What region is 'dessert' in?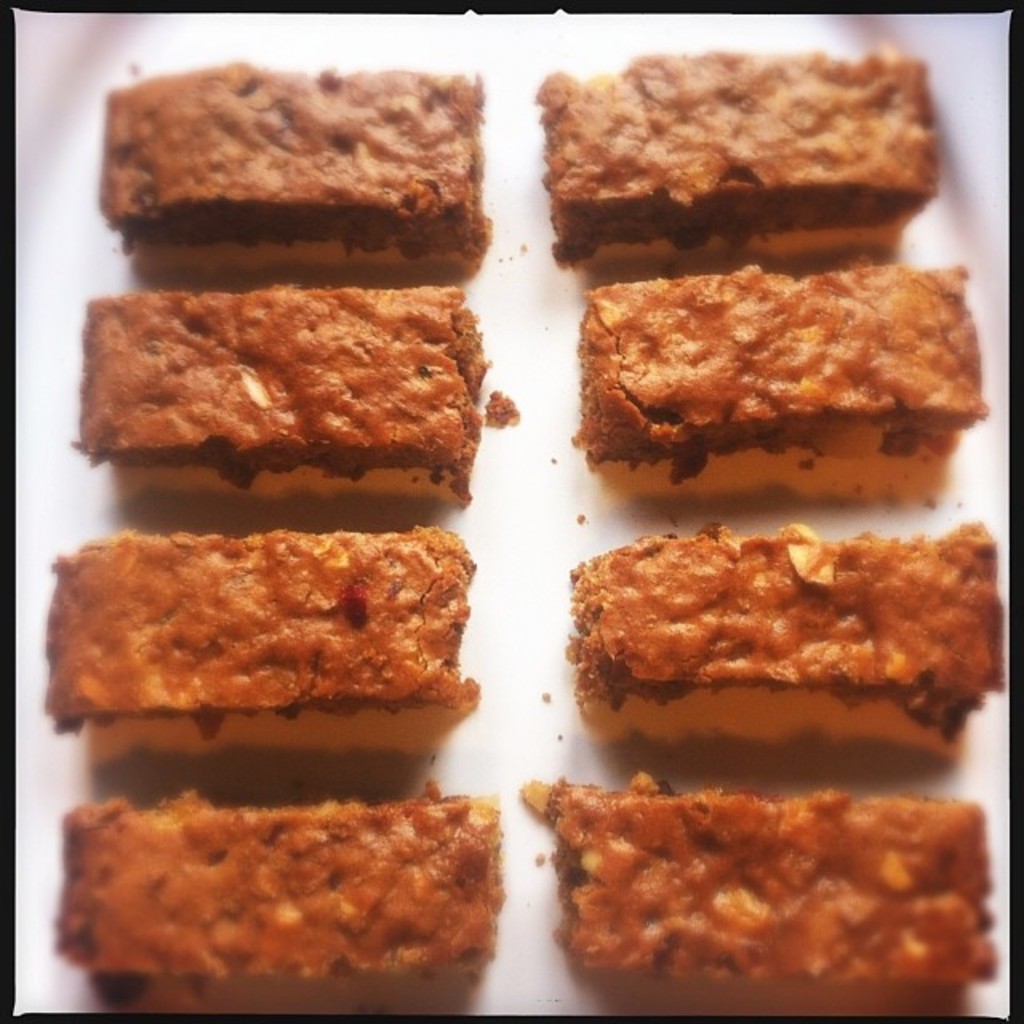
538:45:936:269.
